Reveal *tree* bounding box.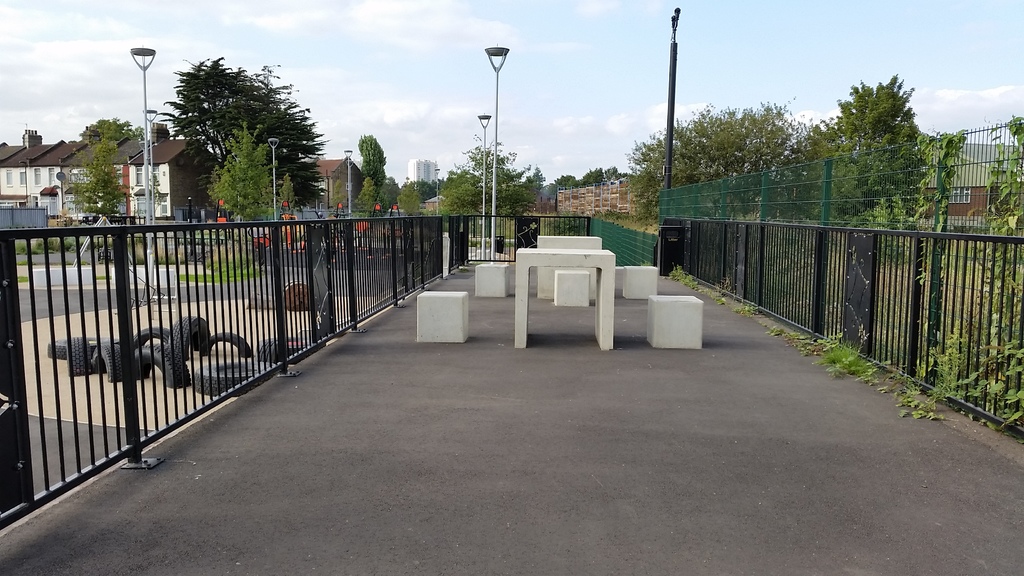
Revealed: region(399, 173, 444, 220).
